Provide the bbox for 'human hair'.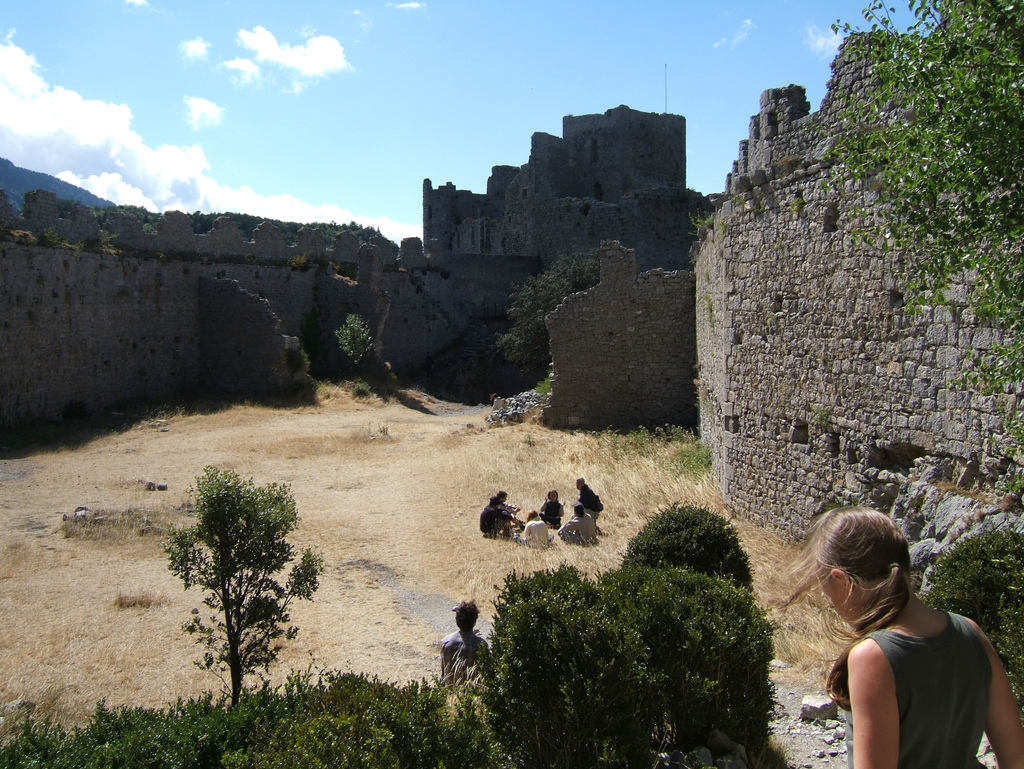
(526, 510, 541, 519).
